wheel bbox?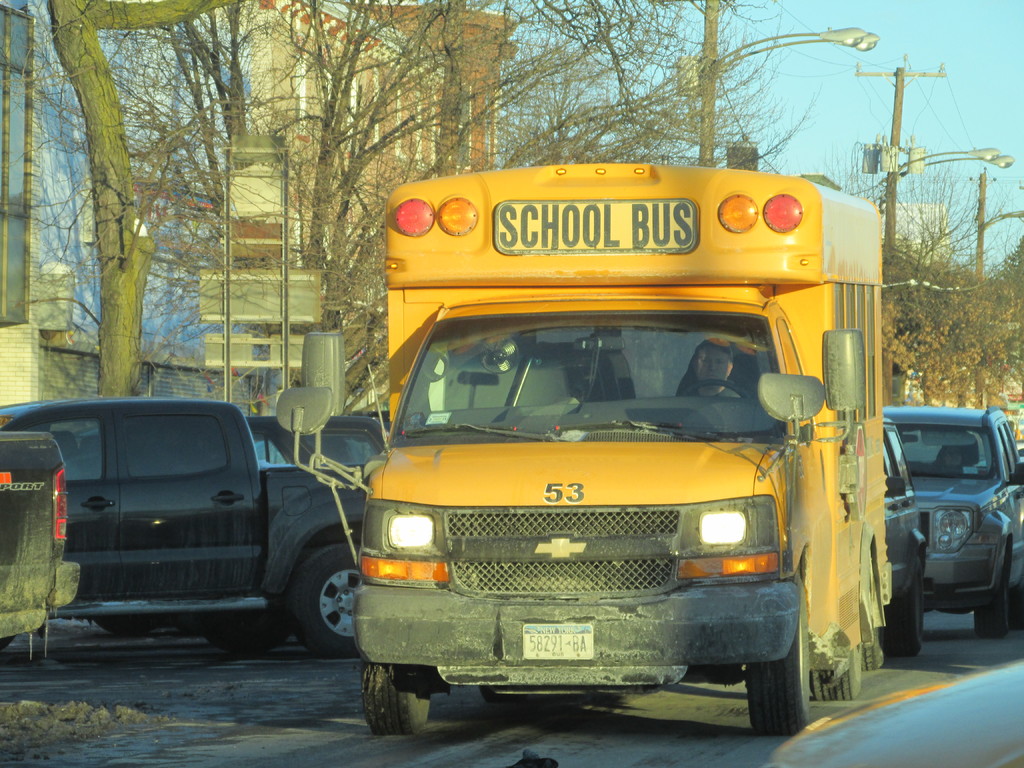
bbox=[364, 654, 433, 733]
